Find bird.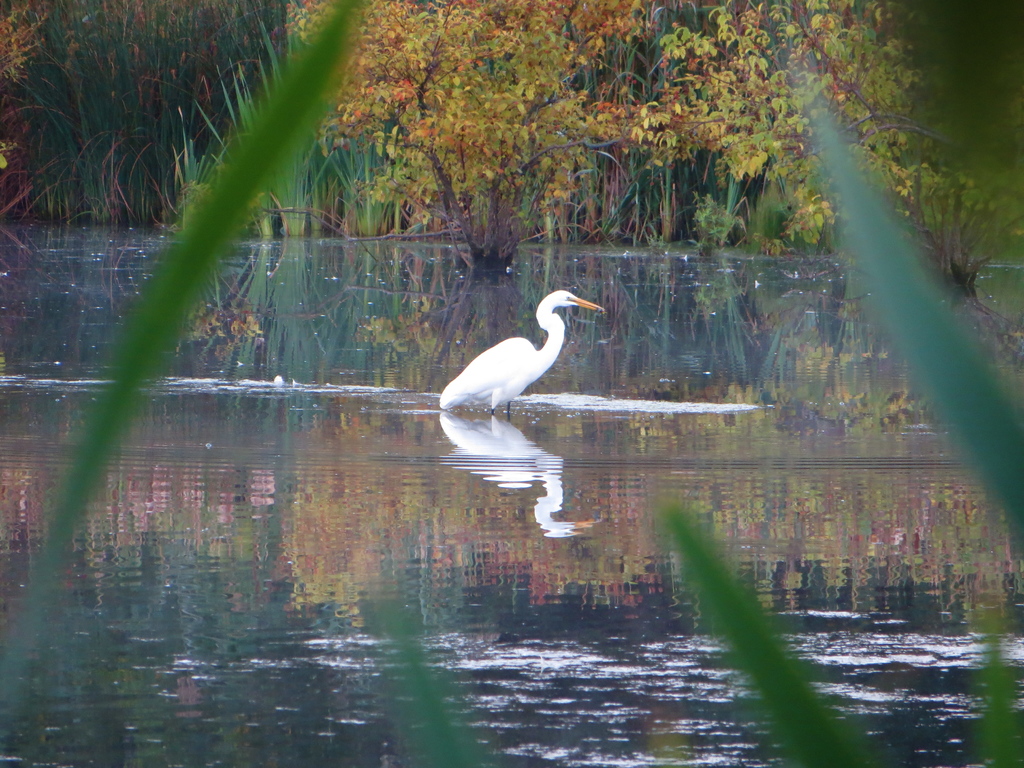
[442,288,598,429].
